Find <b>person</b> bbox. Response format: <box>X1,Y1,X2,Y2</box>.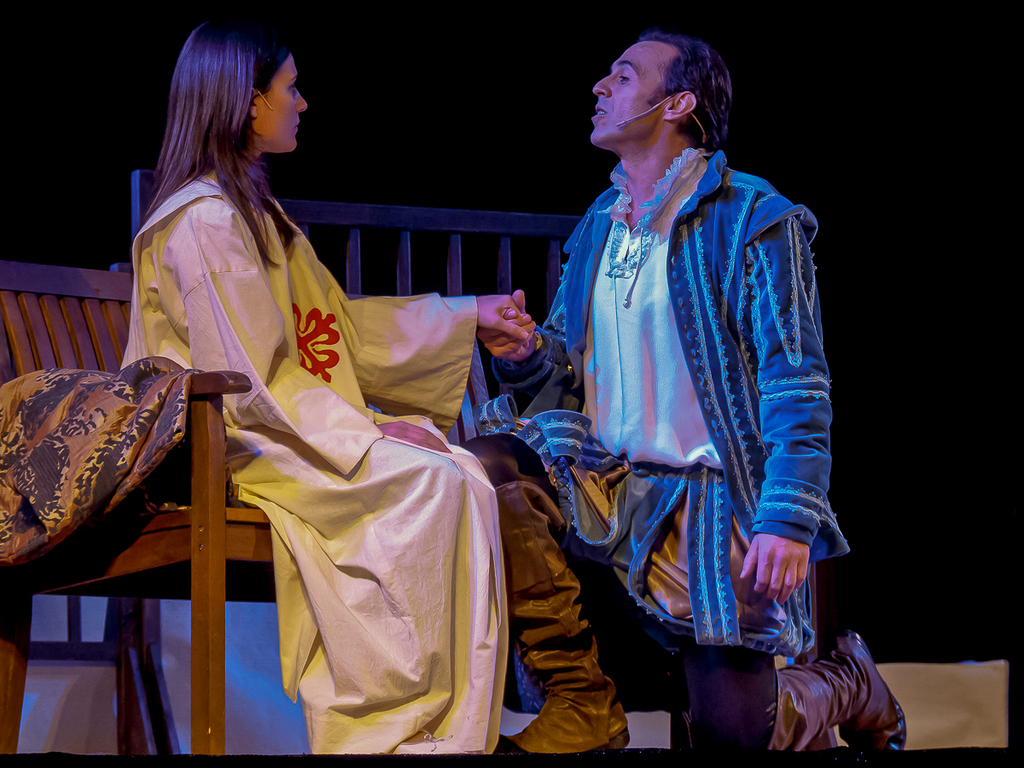
<box>451,23,898,756</box>.
